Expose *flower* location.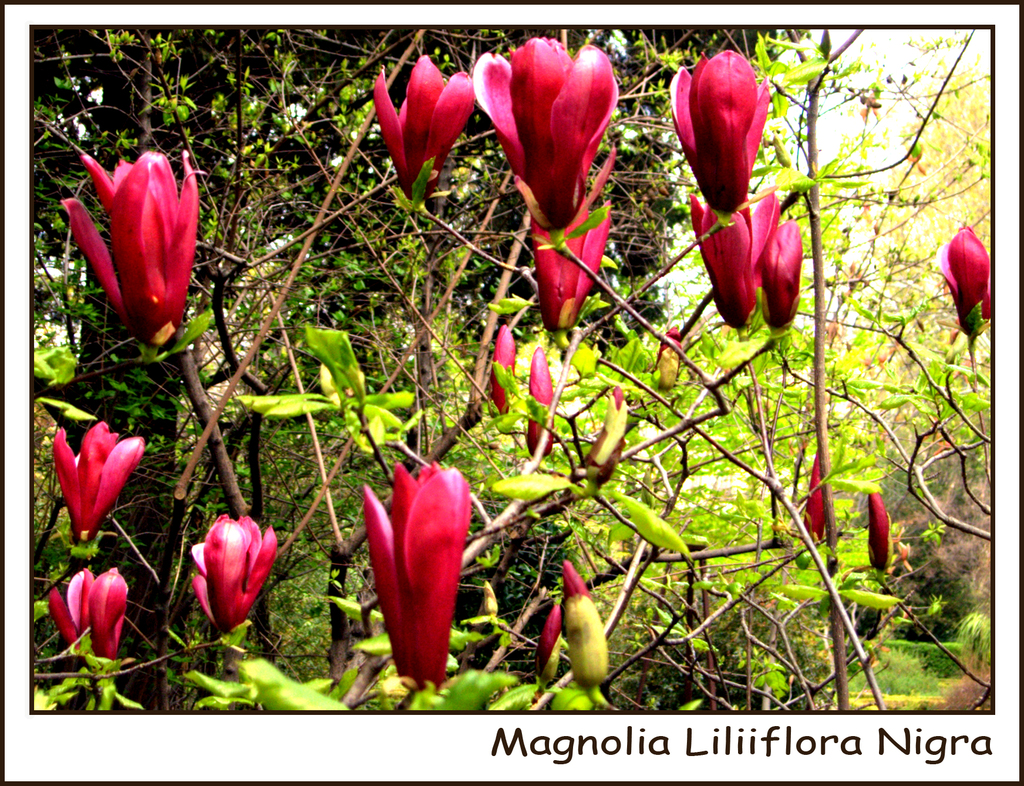
Exposed at x1=762, y1=218, x2=801, y2=339.
